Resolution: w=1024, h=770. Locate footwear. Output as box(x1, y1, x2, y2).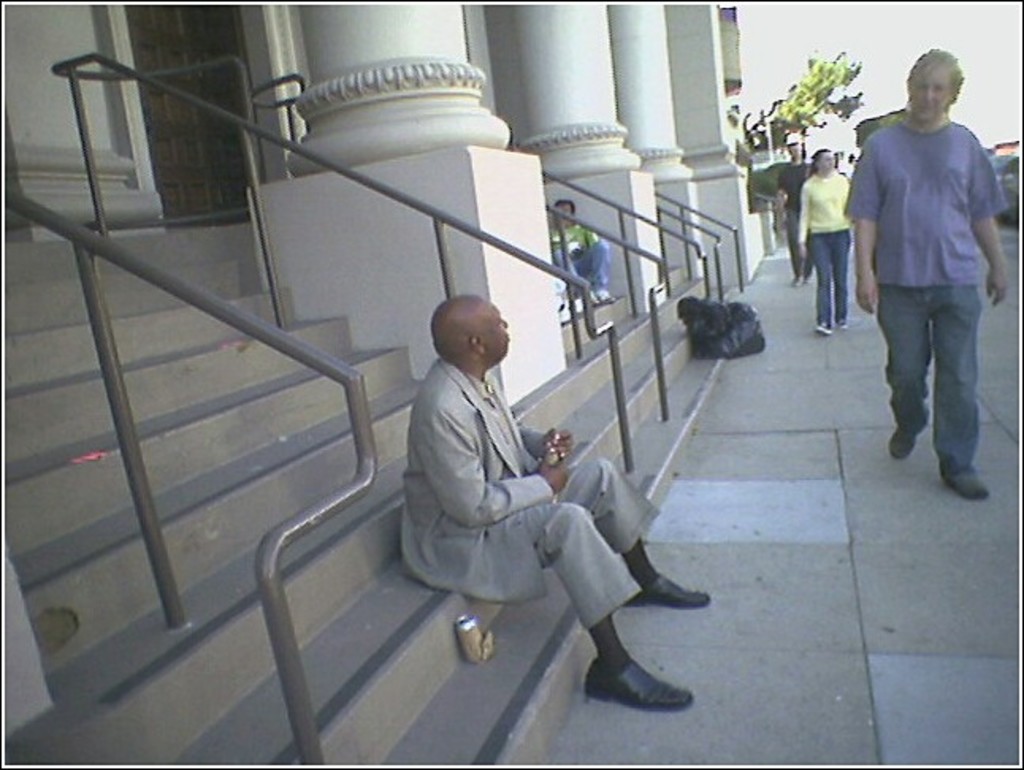
box(938, 463, 984, 496).
